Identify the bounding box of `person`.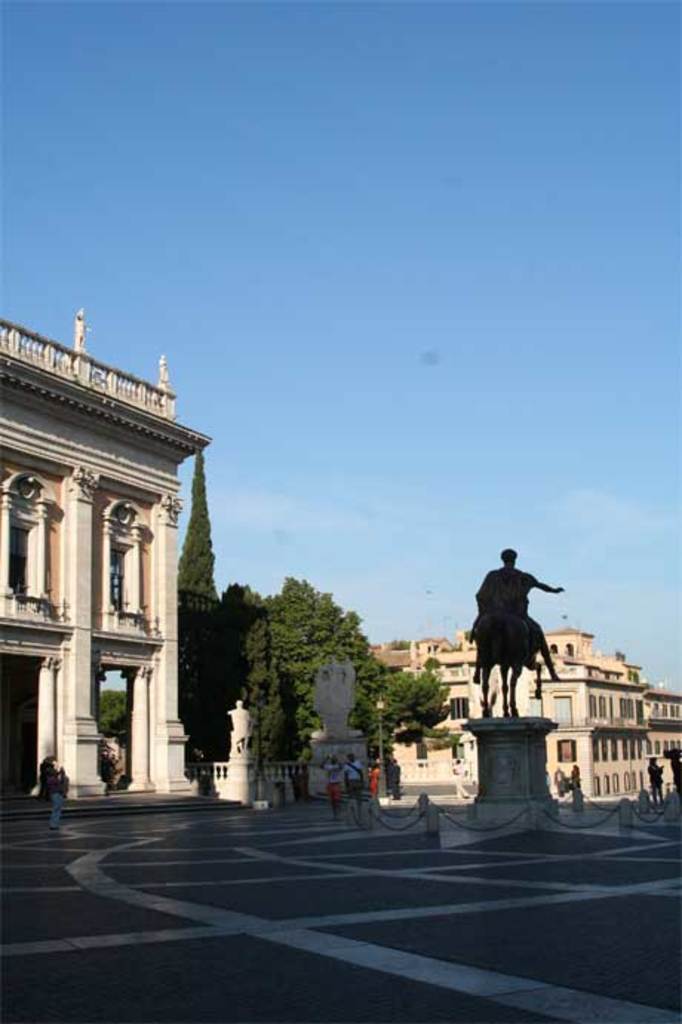
<region>345, 753, 357, 819</region>.
